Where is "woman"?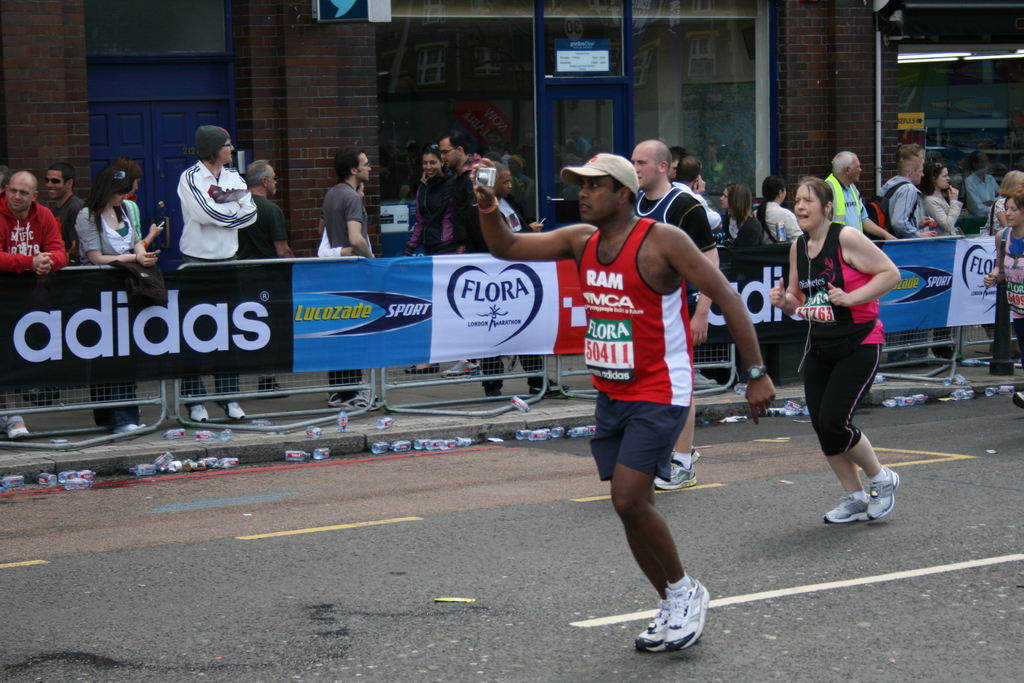
[x1=924, y1=167, x2=967, y2=235].
